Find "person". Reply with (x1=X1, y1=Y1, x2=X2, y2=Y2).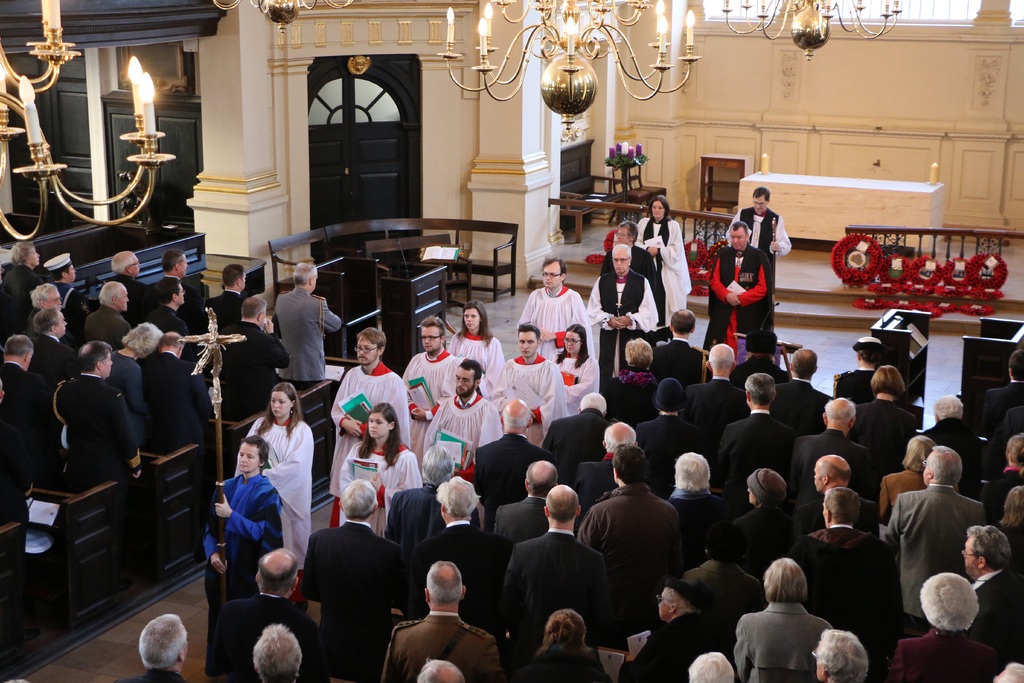
(x1=509, y1=483, x2=633, y2=647).
